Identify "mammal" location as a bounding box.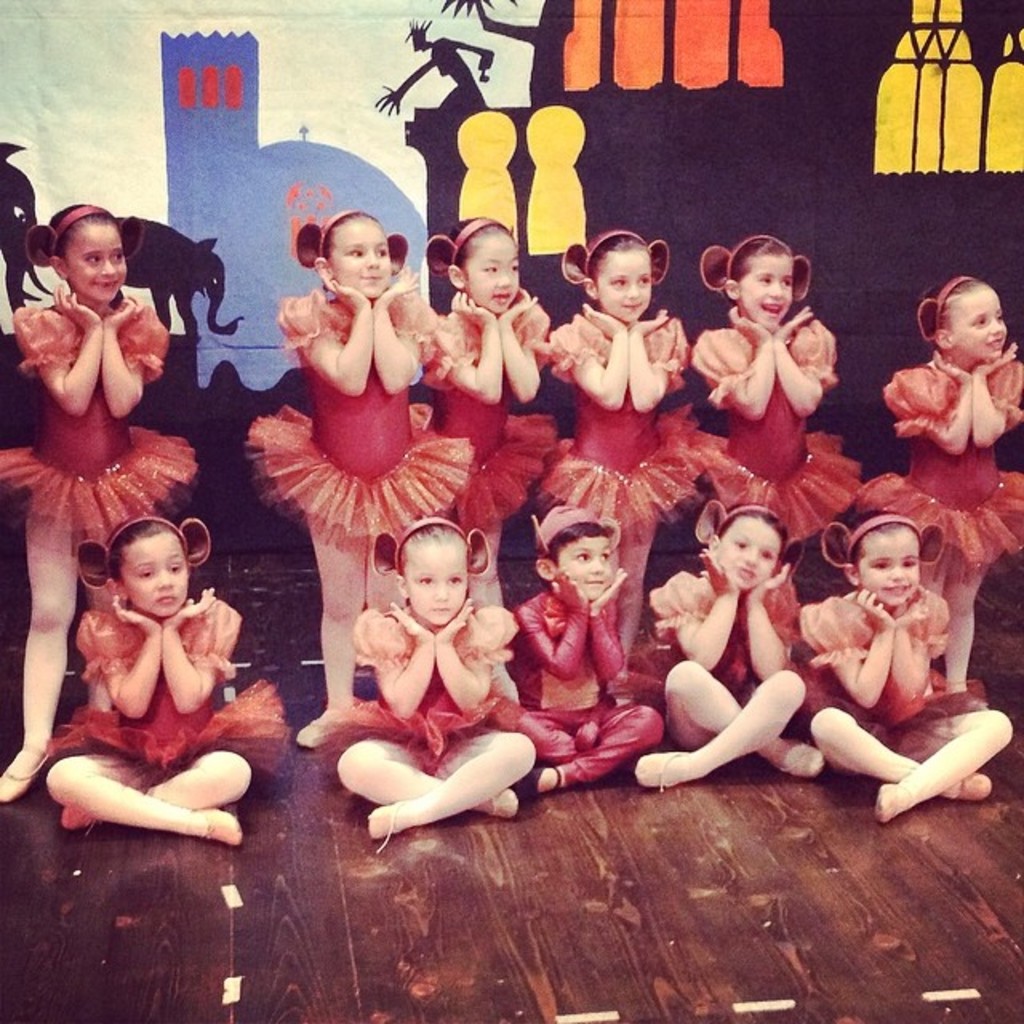
BBox(634, 493, 827, 789).
